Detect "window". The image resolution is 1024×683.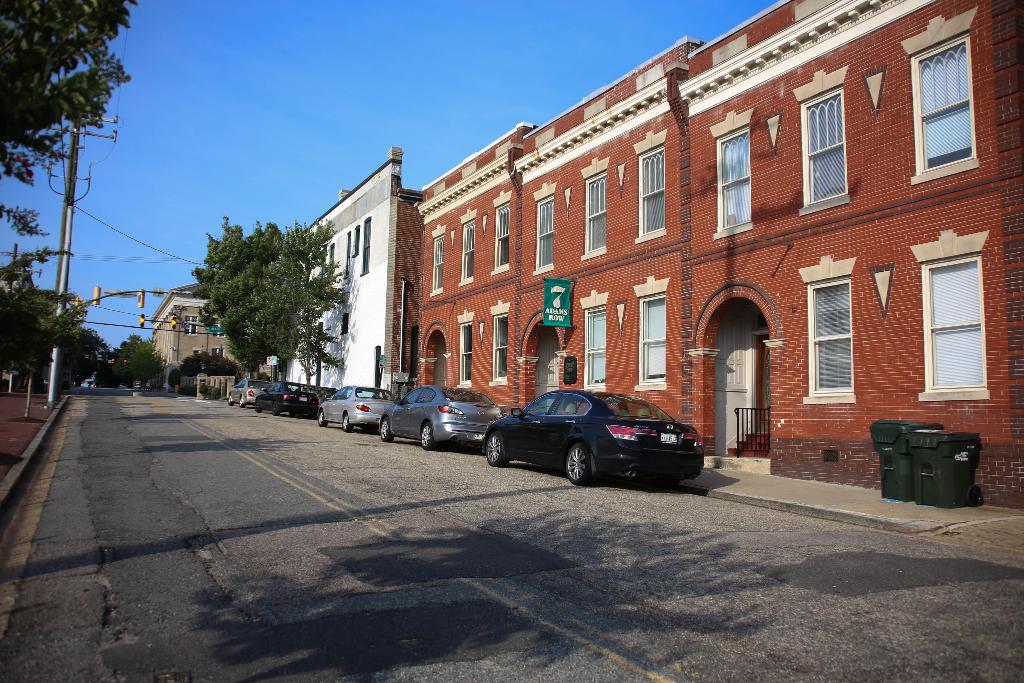
bbox=[788, 62, 853, 218].
